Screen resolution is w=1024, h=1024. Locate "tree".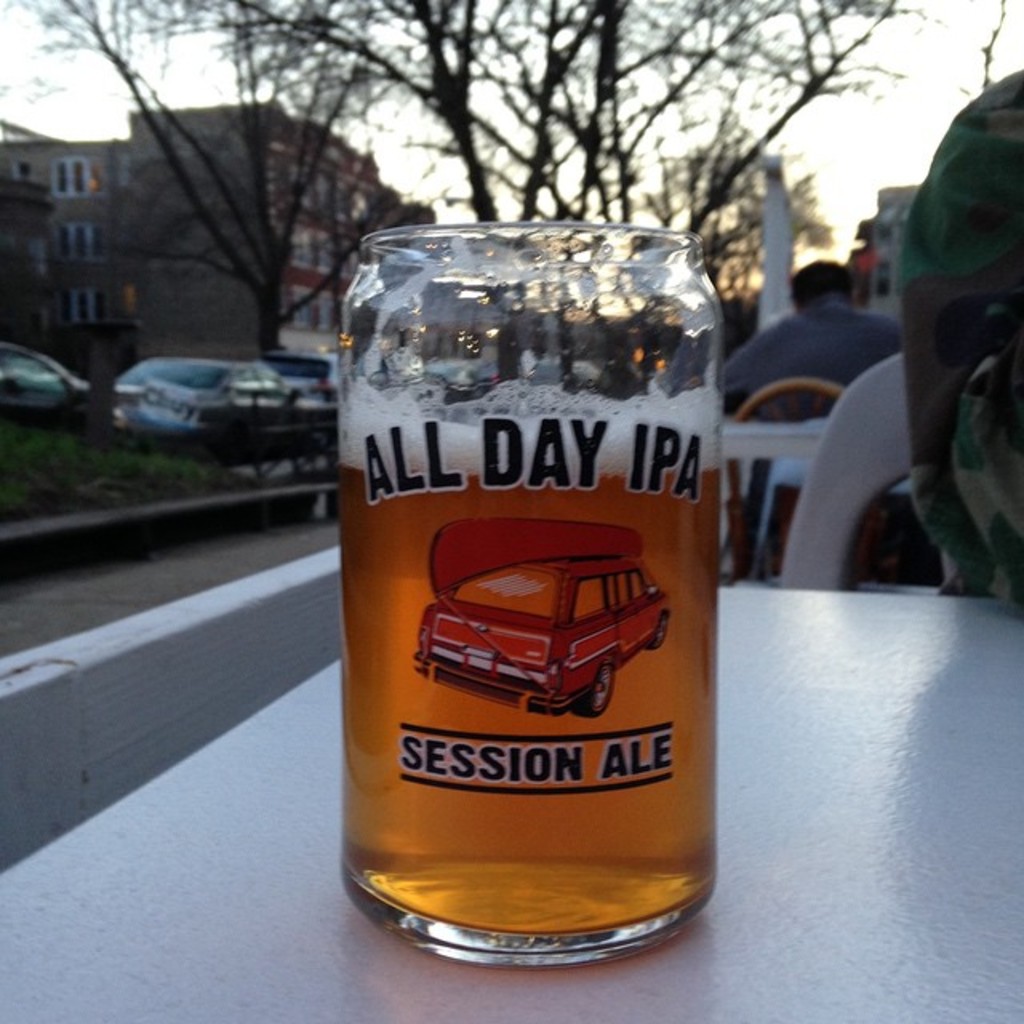
(934, 11, 1022, 101).
